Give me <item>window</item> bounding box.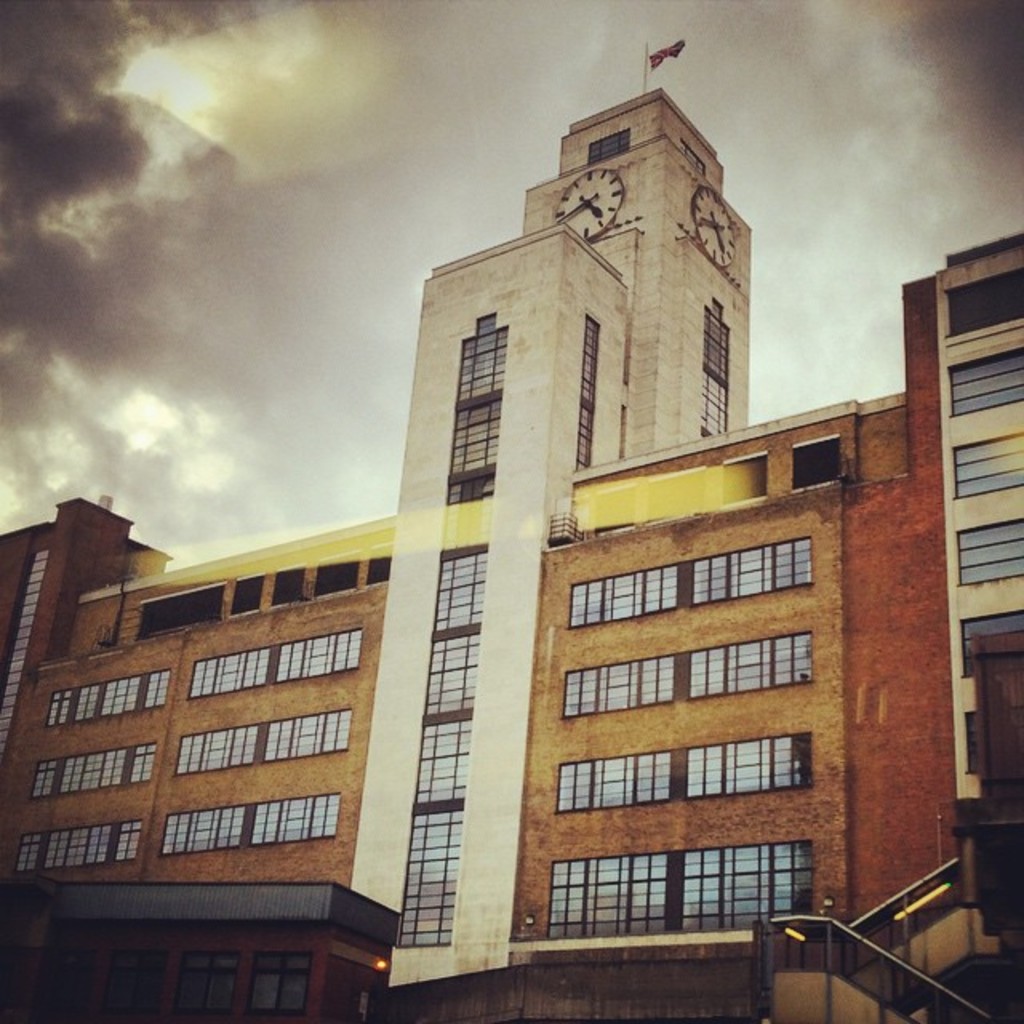
pyautogui.locateOnScreen(965, 616, 1018, 678).
